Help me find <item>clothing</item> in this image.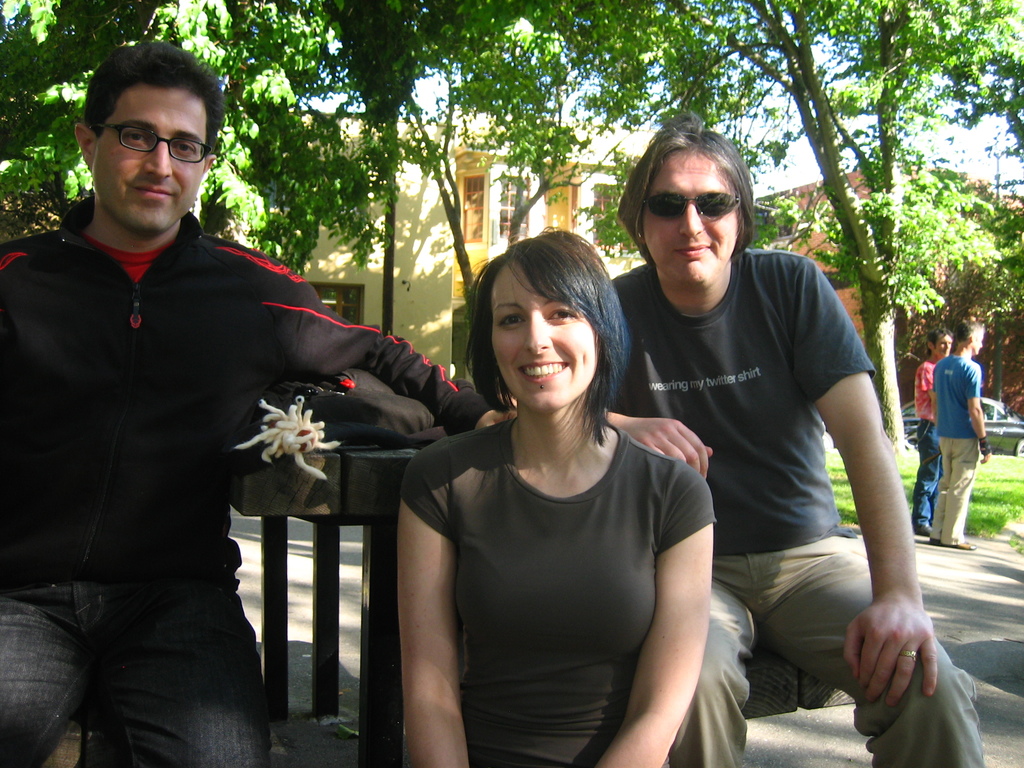
Found it: crop(409, 375, 709, 739).
